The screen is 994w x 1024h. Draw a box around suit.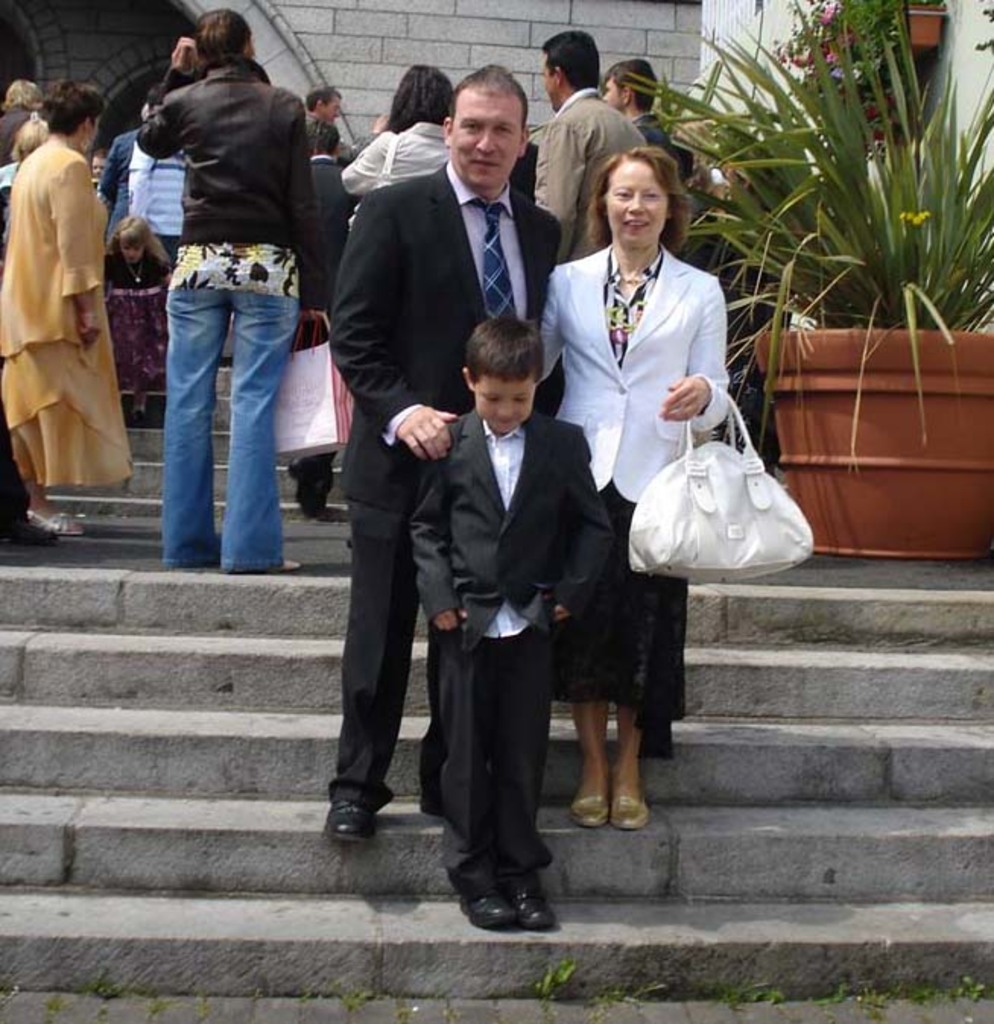
[left=301, top=153, right=356, bottom=497].
